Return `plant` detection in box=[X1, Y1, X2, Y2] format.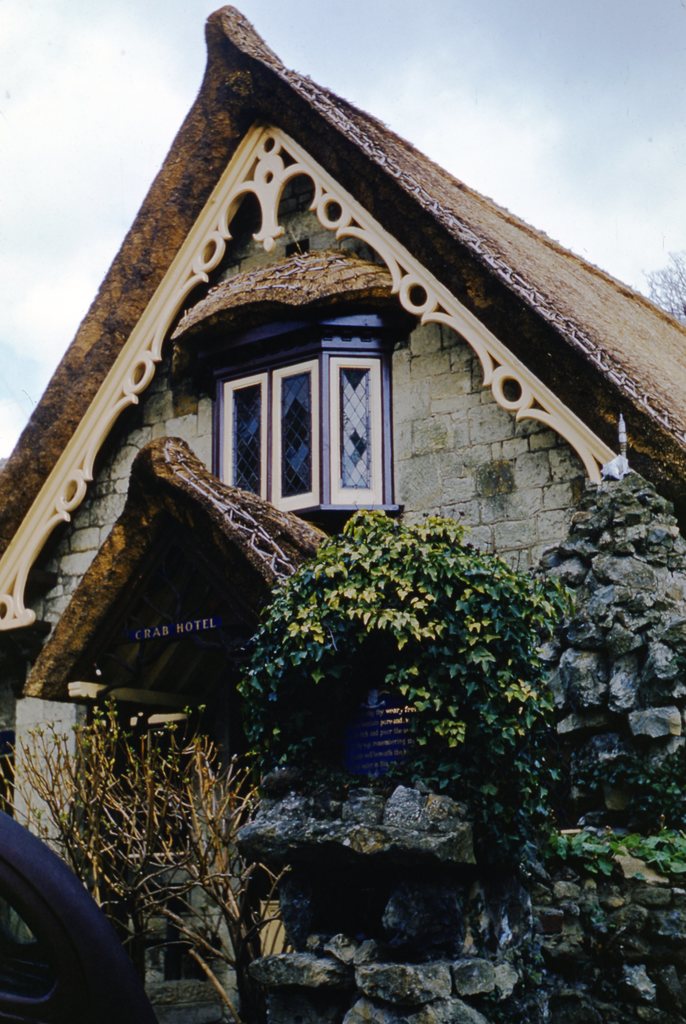
box=[568, 762, 685, 819].
